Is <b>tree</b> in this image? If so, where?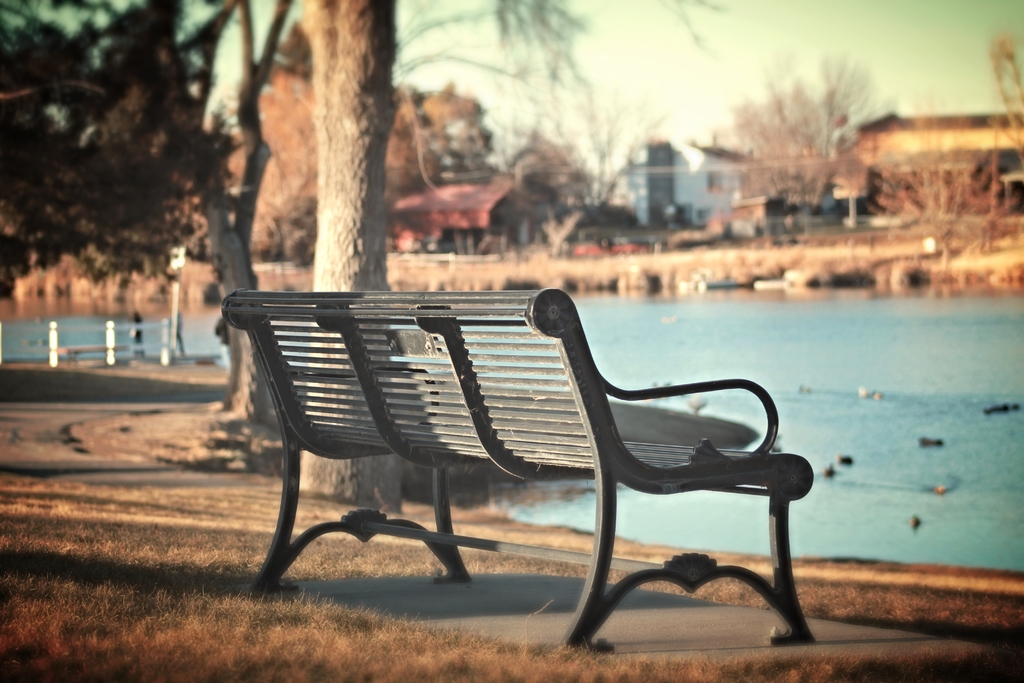
Yes, at left=728, top=79, right=842, bottom=235.
